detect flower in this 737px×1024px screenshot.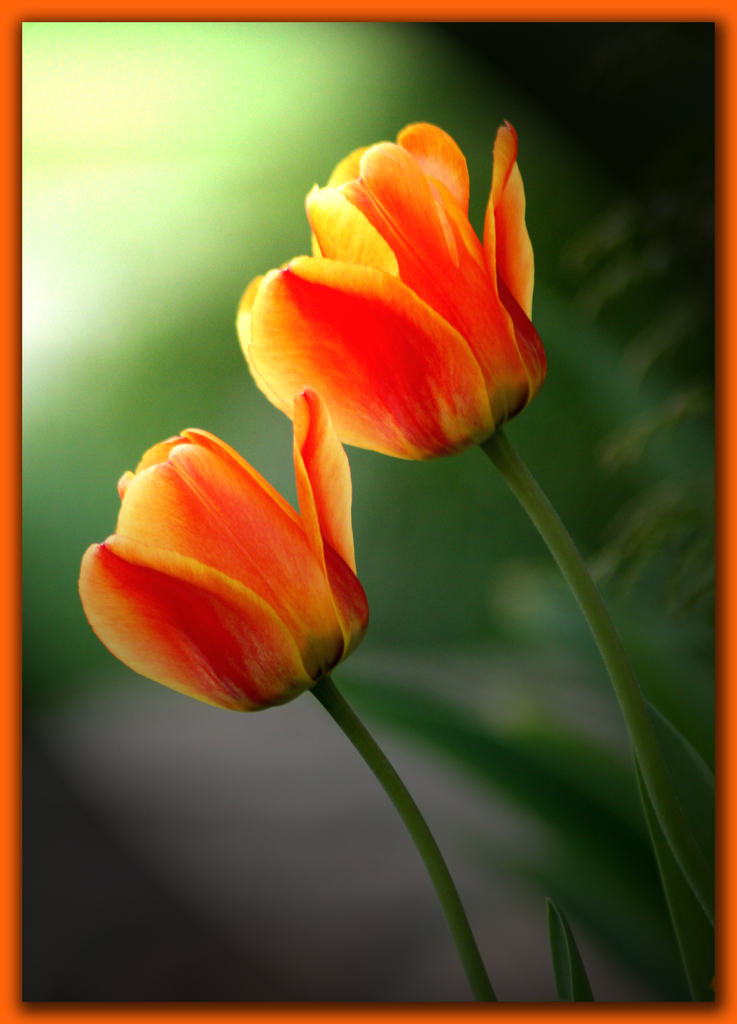
Detection: x1=235 y1=111 x2=553 y2=457.
